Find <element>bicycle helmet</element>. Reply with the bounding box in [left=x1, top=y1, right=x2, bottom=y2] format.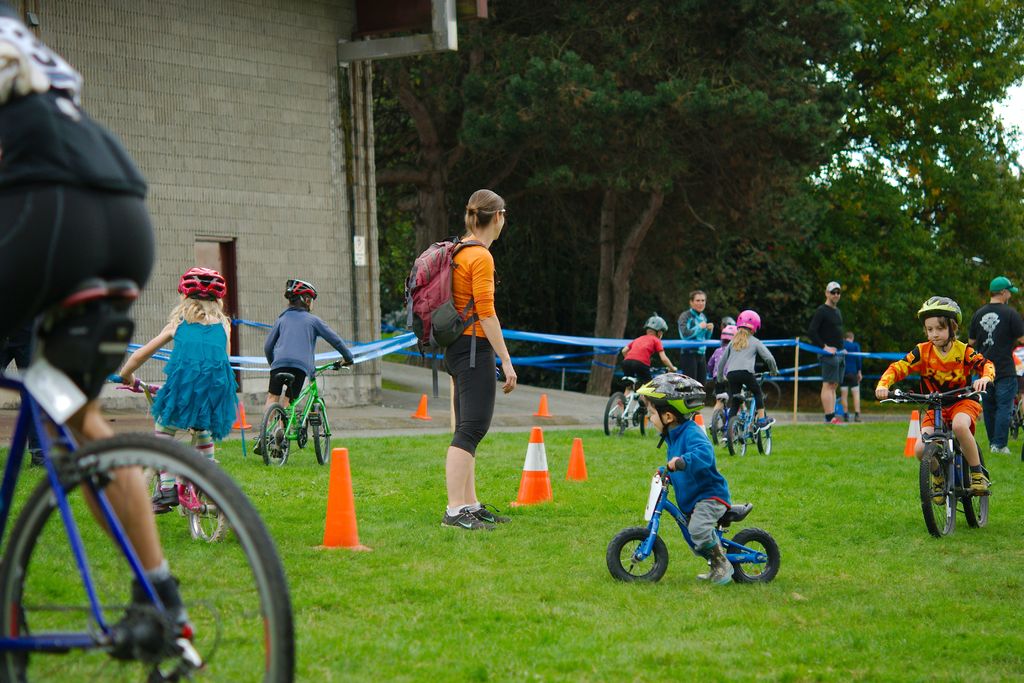
[left=179, top=270, right=224, bottom=302].
